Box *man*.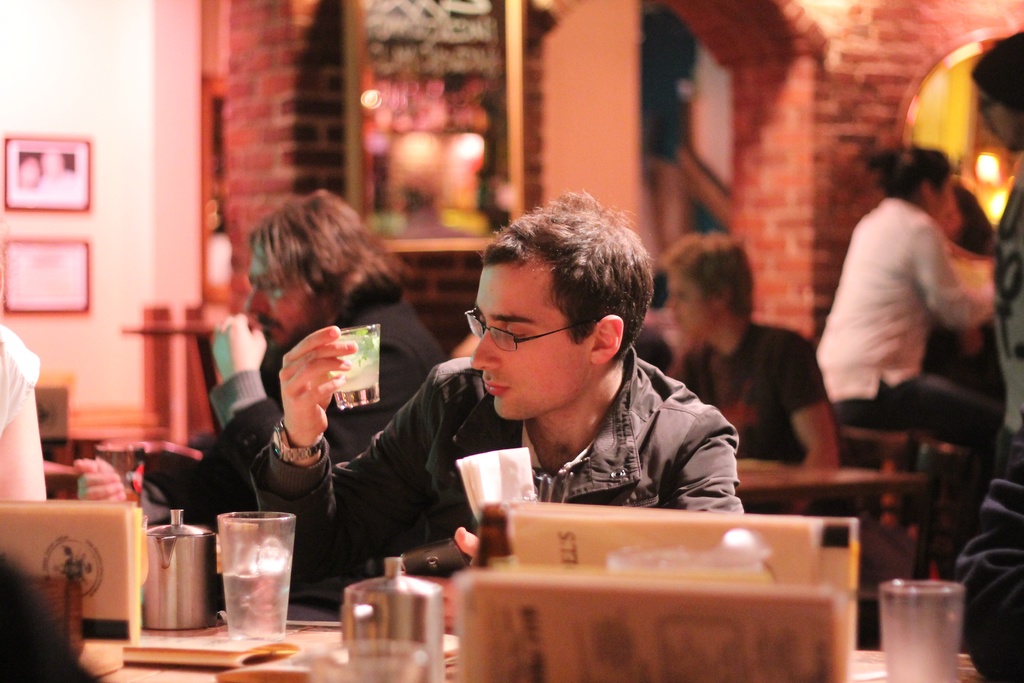
659, 233, 849, 534.
